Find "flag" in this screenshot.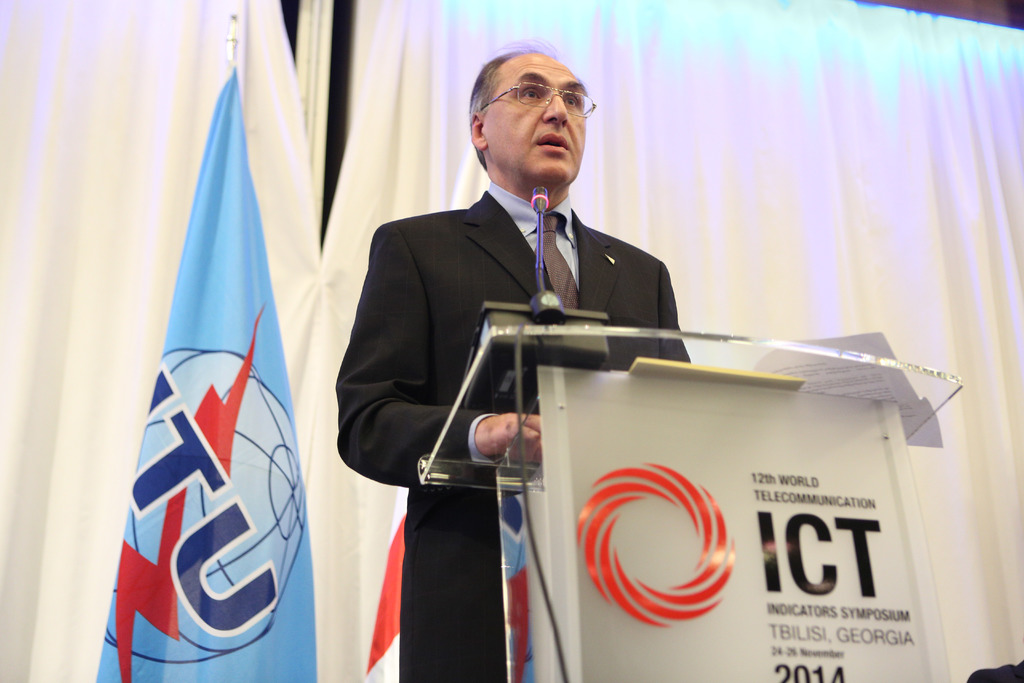
The bounding box for "flag" is x1=360, y1=479, x2=538, y2=680.
